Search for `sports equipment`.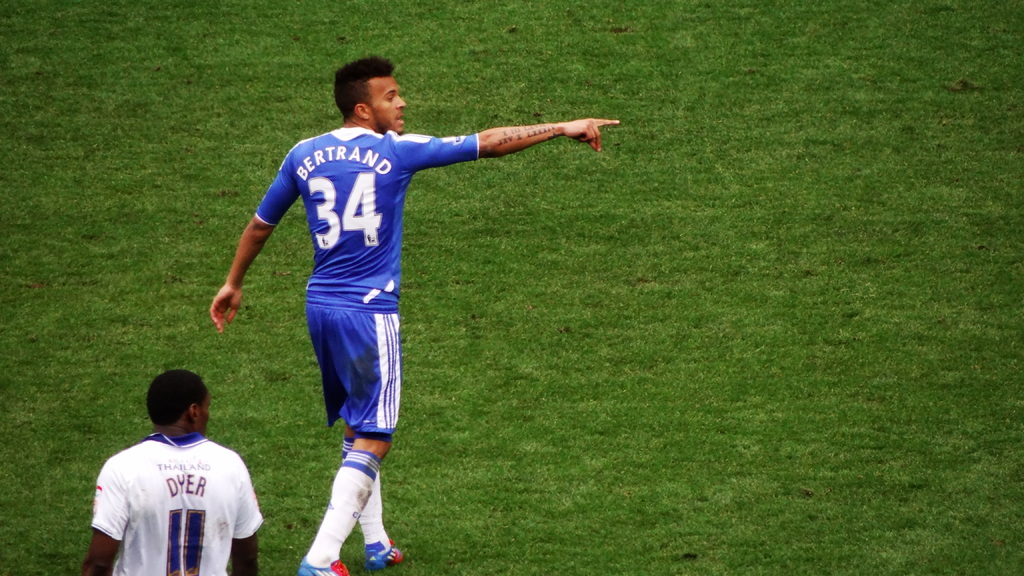
Found at x1=299 y1=561 x2=358 y2=575.
